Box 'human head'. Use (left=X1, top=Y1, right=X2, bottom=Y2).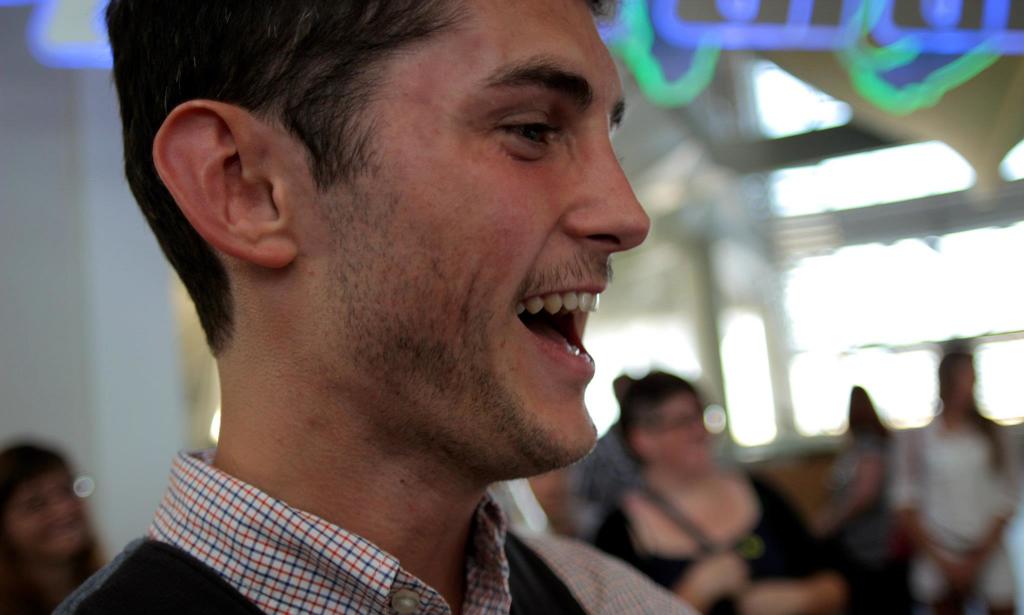
(left=936, top=344, right=979, bottom=412).
